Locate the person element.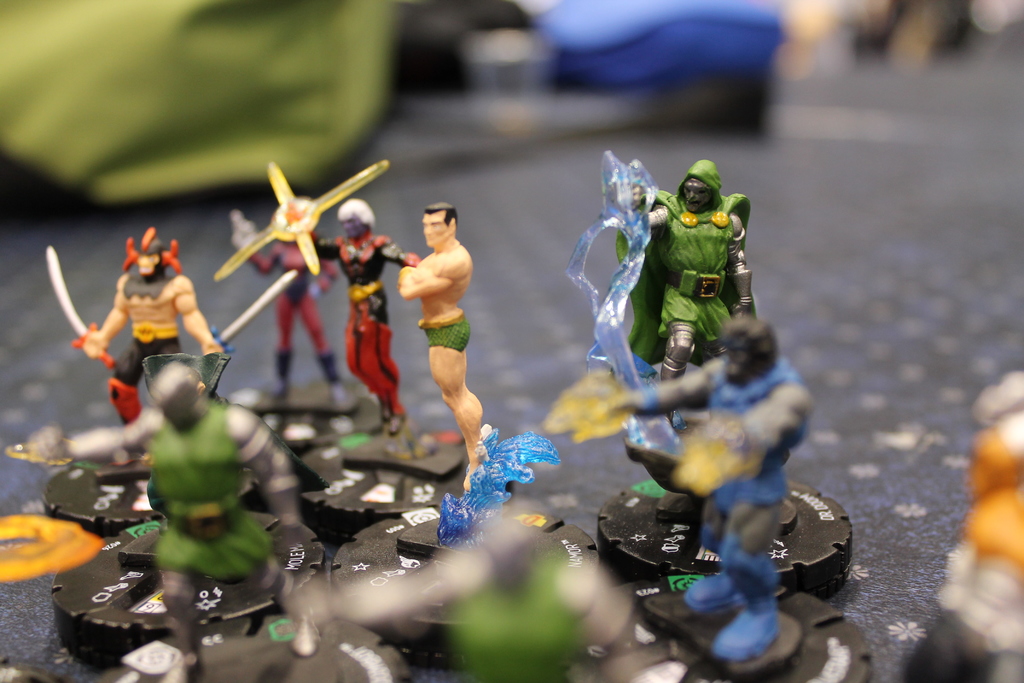
Element bbox: <box>79,226,223,431</box>.
